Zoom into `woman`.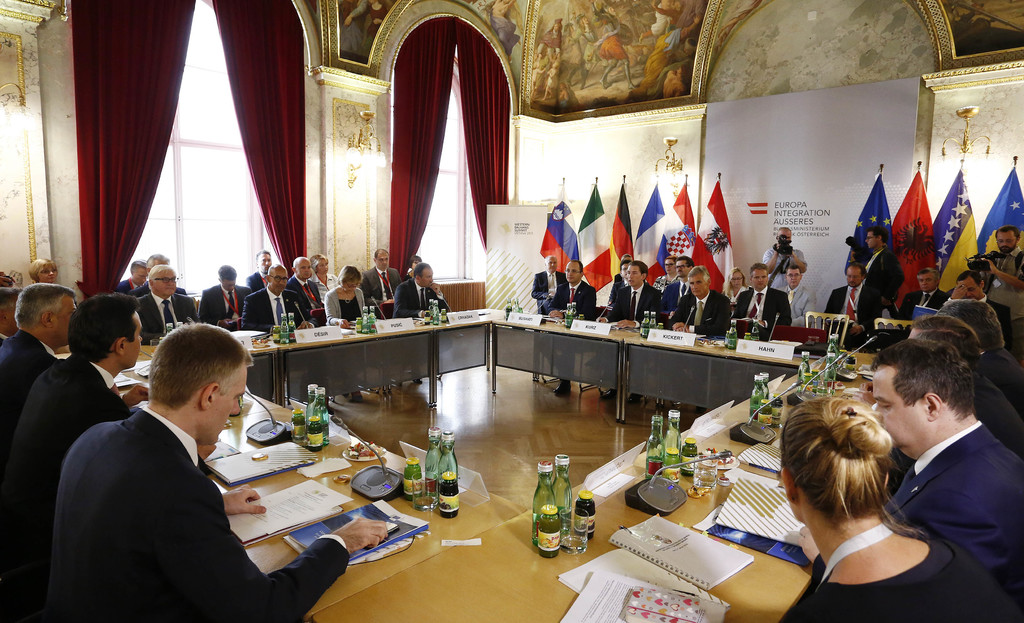
Zoom target: <bbox>321, 265, 368, 407</bbox>.
